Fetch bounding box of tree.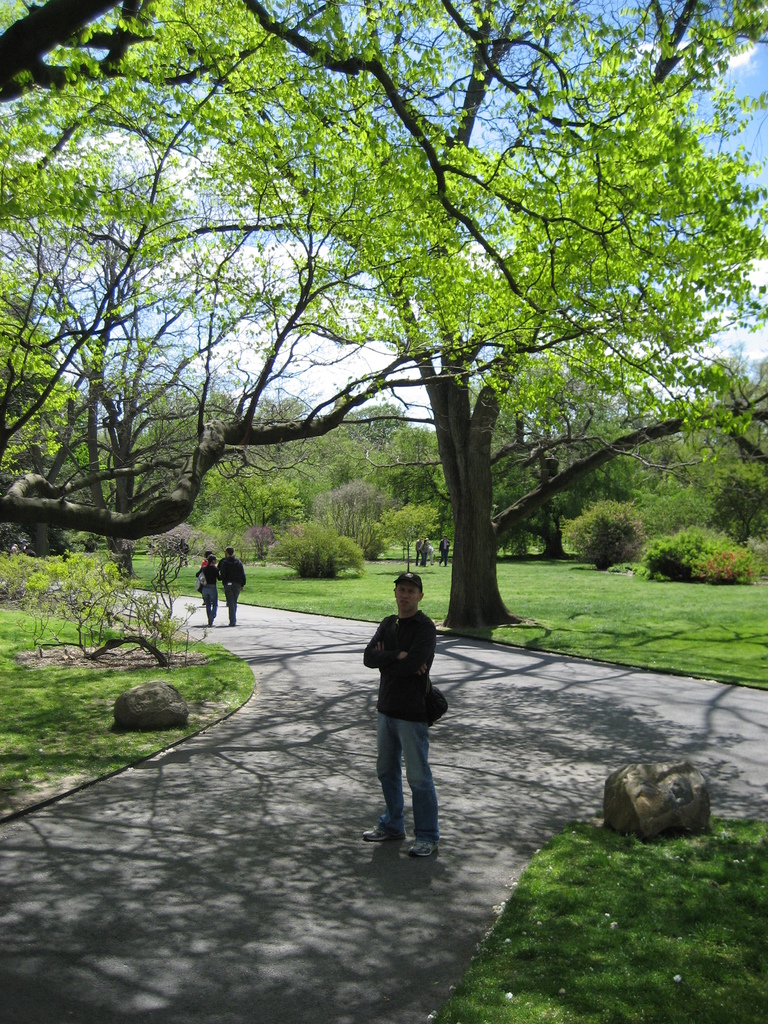
Bbox: detection(0, 0, 764, 525).
